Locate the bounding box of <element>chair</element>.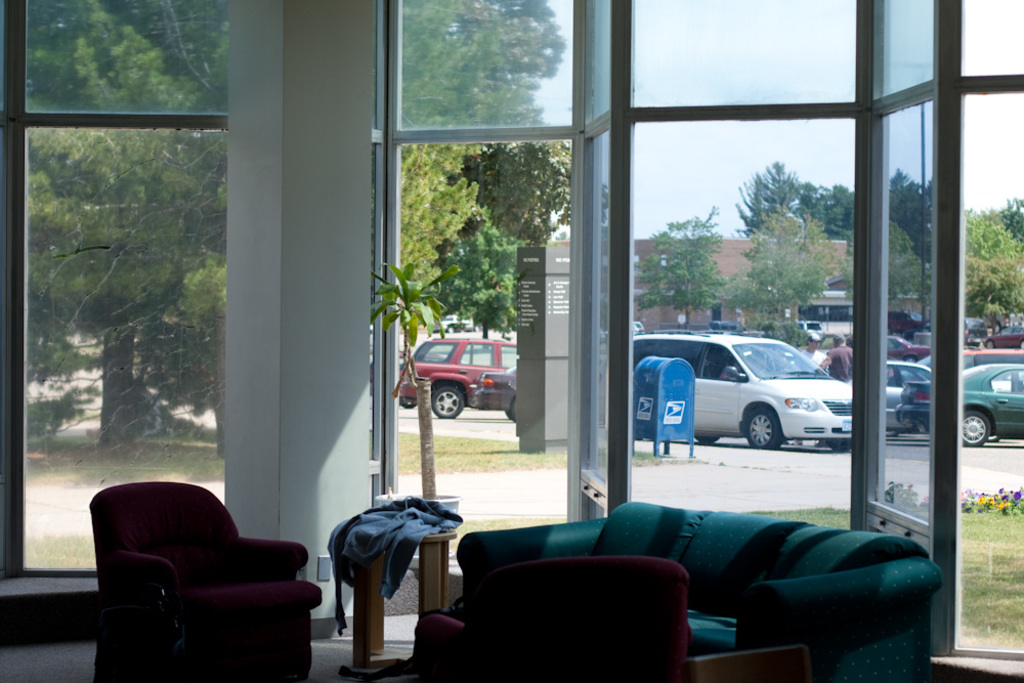
Bounding box: (83,466,318,673).
